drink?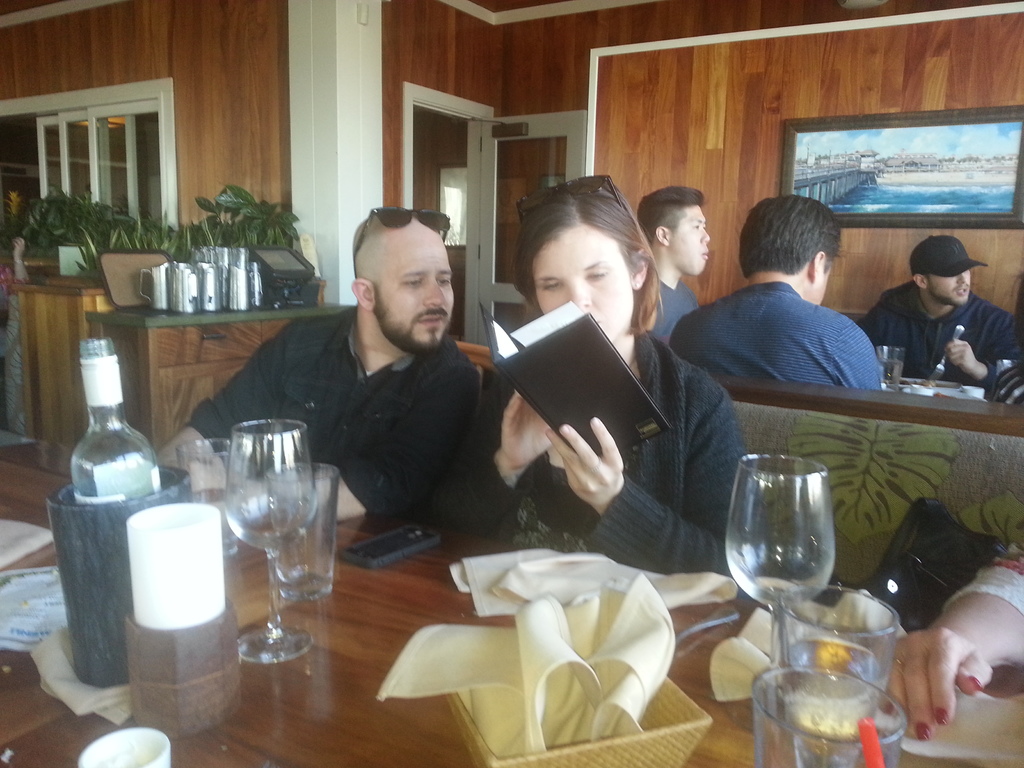
873, 343, 900, 389
